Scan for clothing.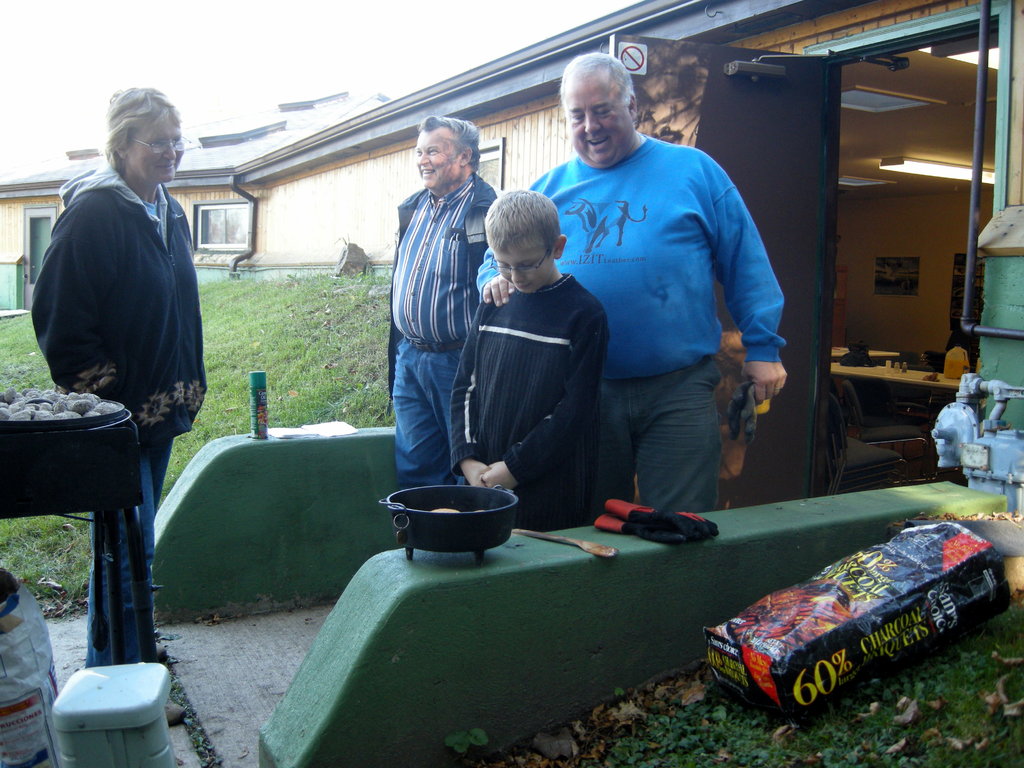
Scan result: {"left": 392, "top": 173, "right": 495, "bottom": 487}.
